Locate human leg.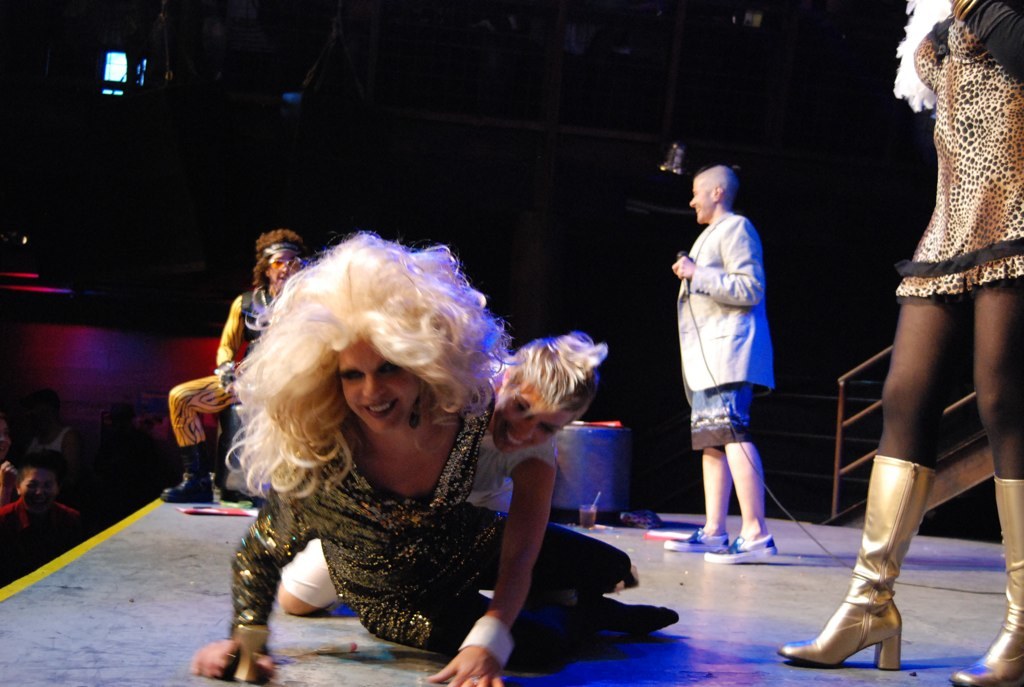
Bounding box: 948 249 1023 686.
